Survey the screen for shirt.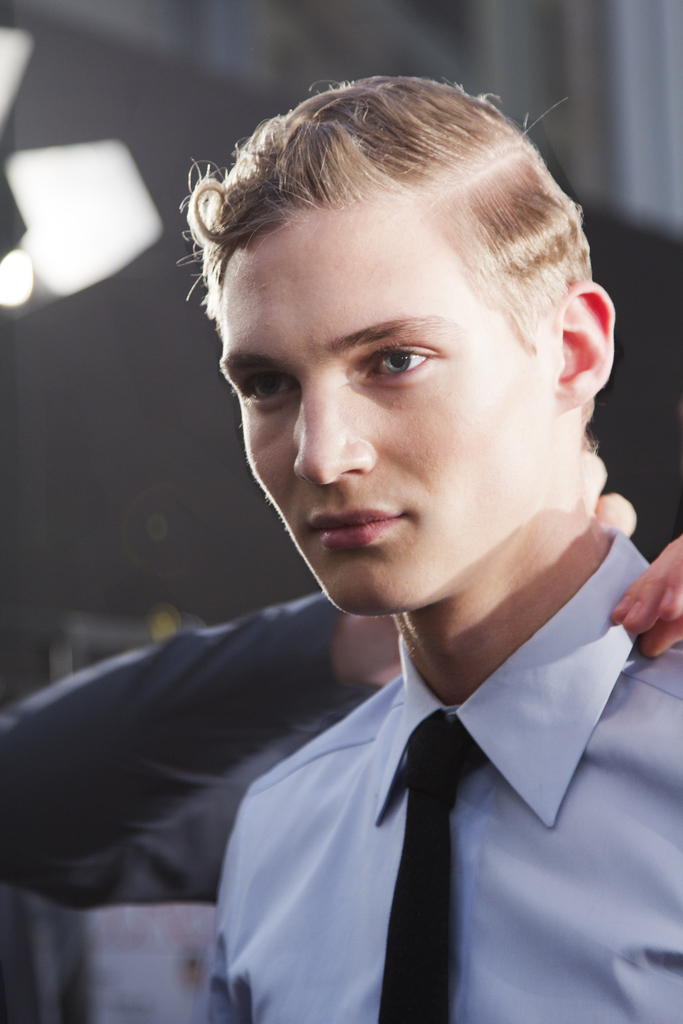
Survey found: locate(181, 582, 657, 1008).
